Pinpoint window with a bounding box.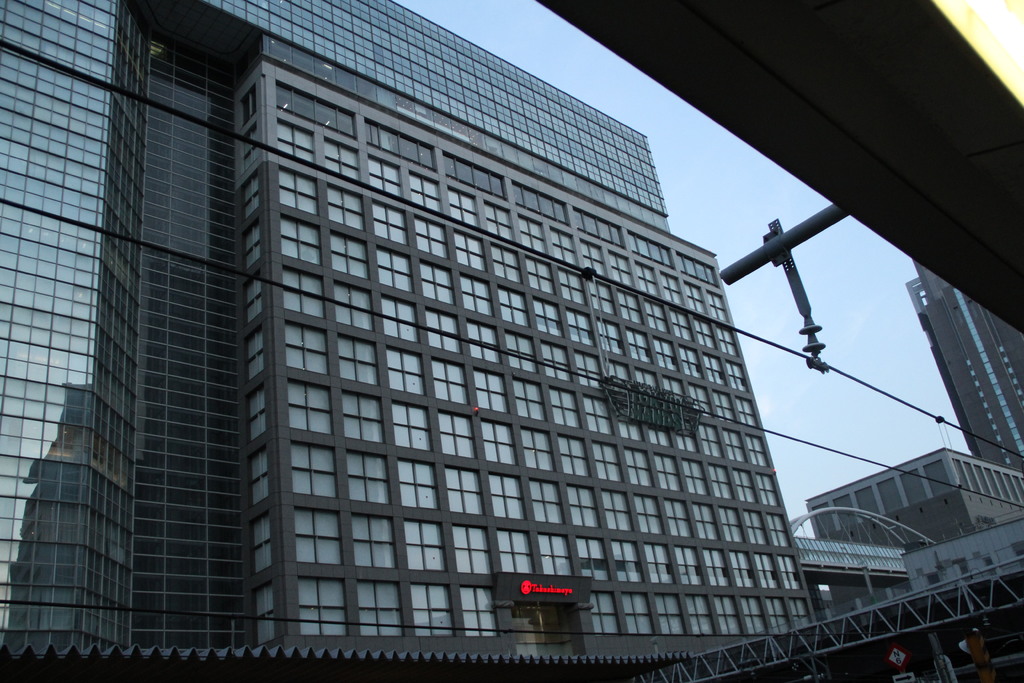
select_region(708, 592, 750, 641).
